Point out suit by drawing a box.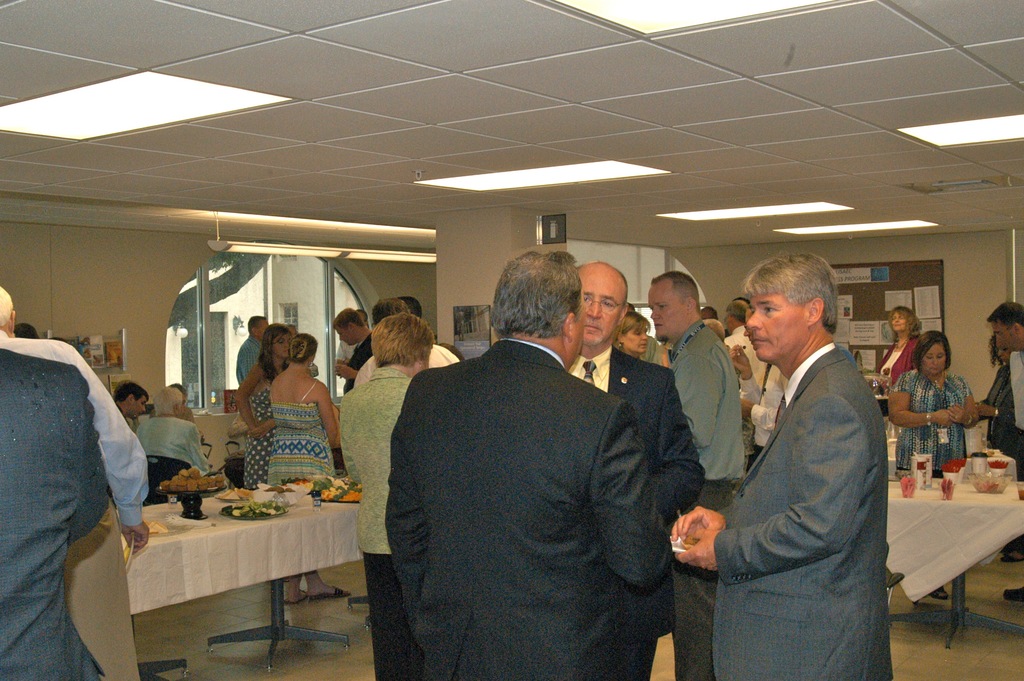
pyautogui.locateOnScreen(339, 365, 412, 680).
